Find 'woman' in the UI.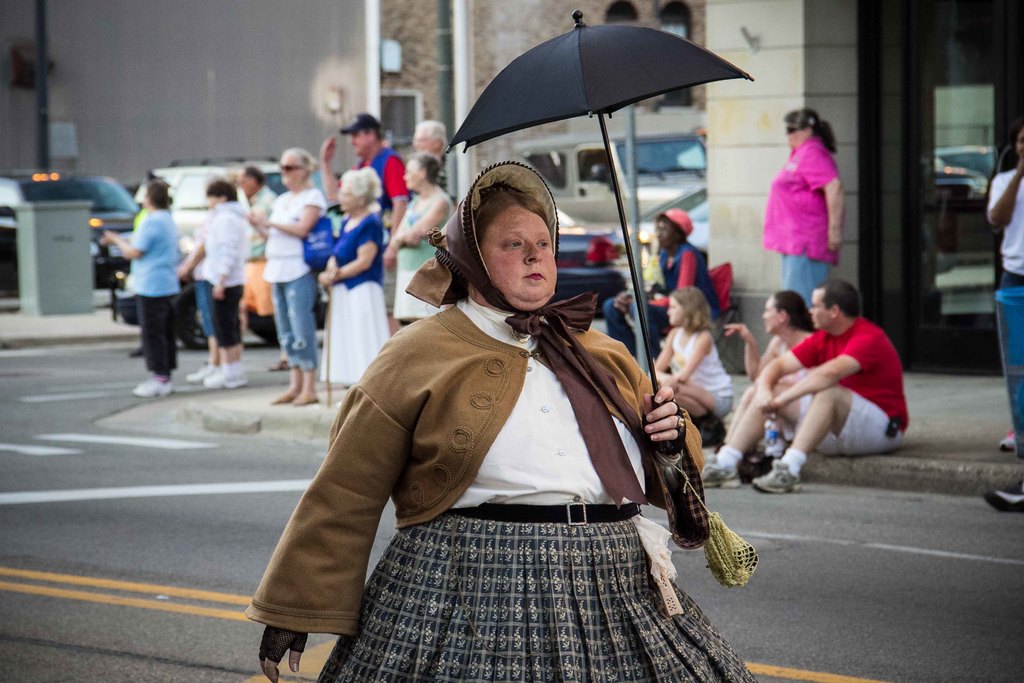
UI element at l=247, t=147, r=334, b=416.
